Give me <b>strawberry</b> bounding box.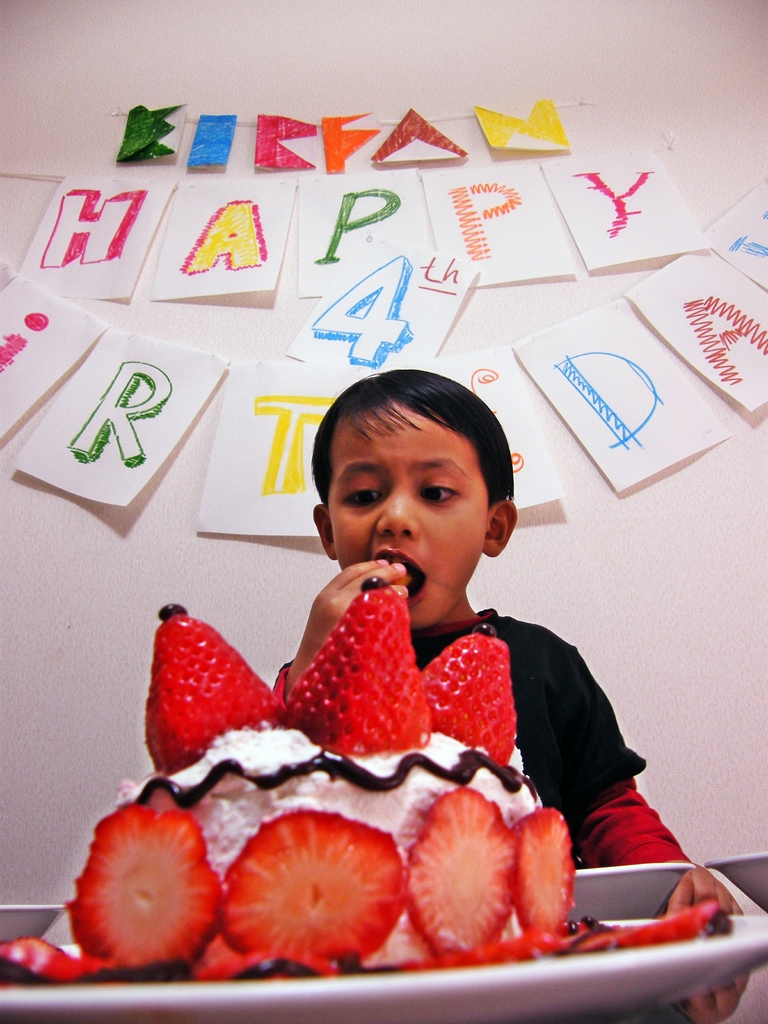
detection(139, 608, 289, 787).
